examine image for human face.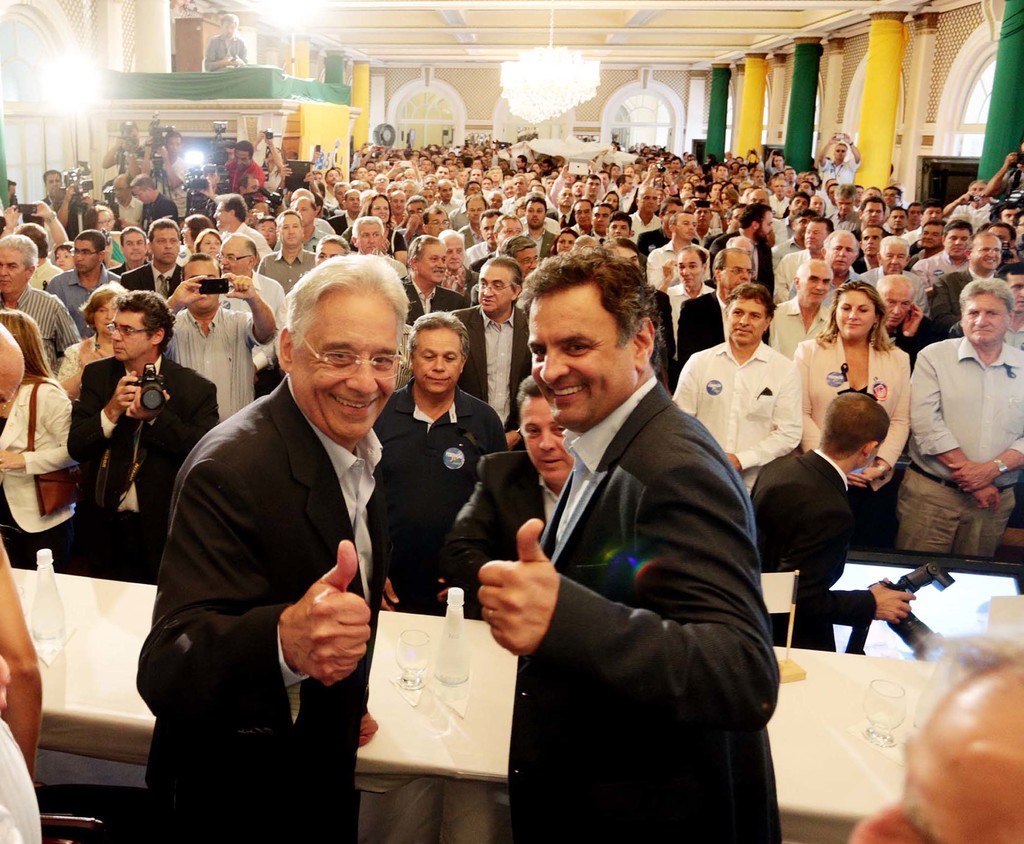
Examination result: l=212, t=202, r=232, b=228.
